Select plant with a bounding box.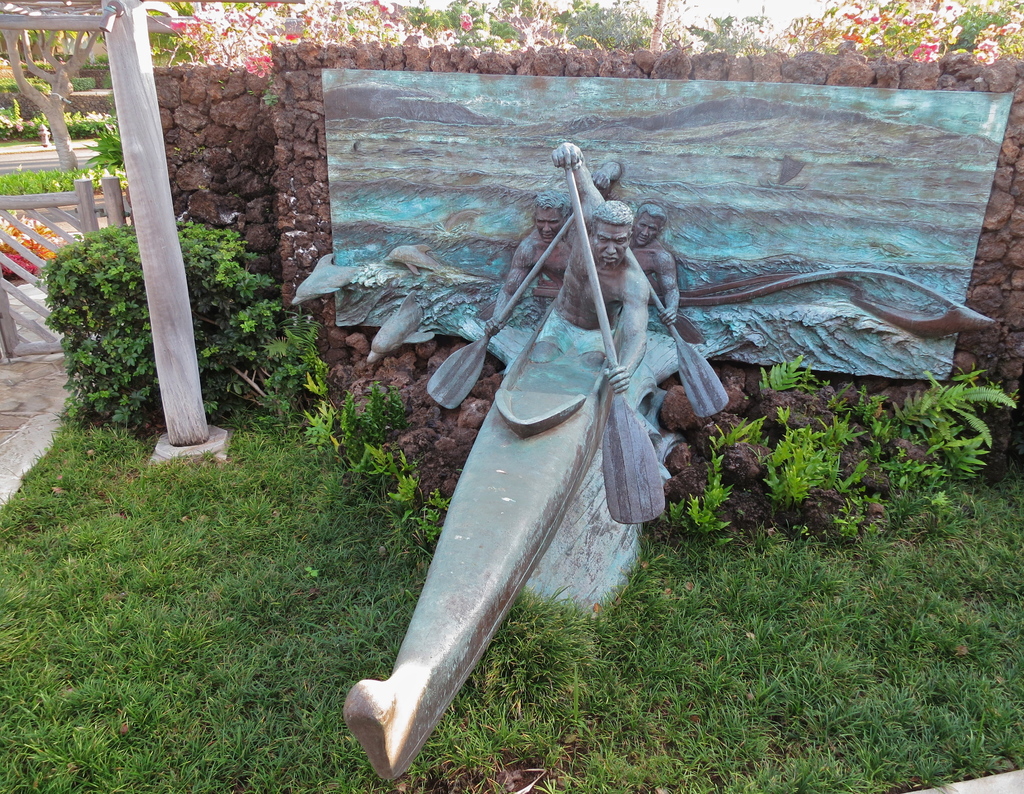
751,407,890,542.
